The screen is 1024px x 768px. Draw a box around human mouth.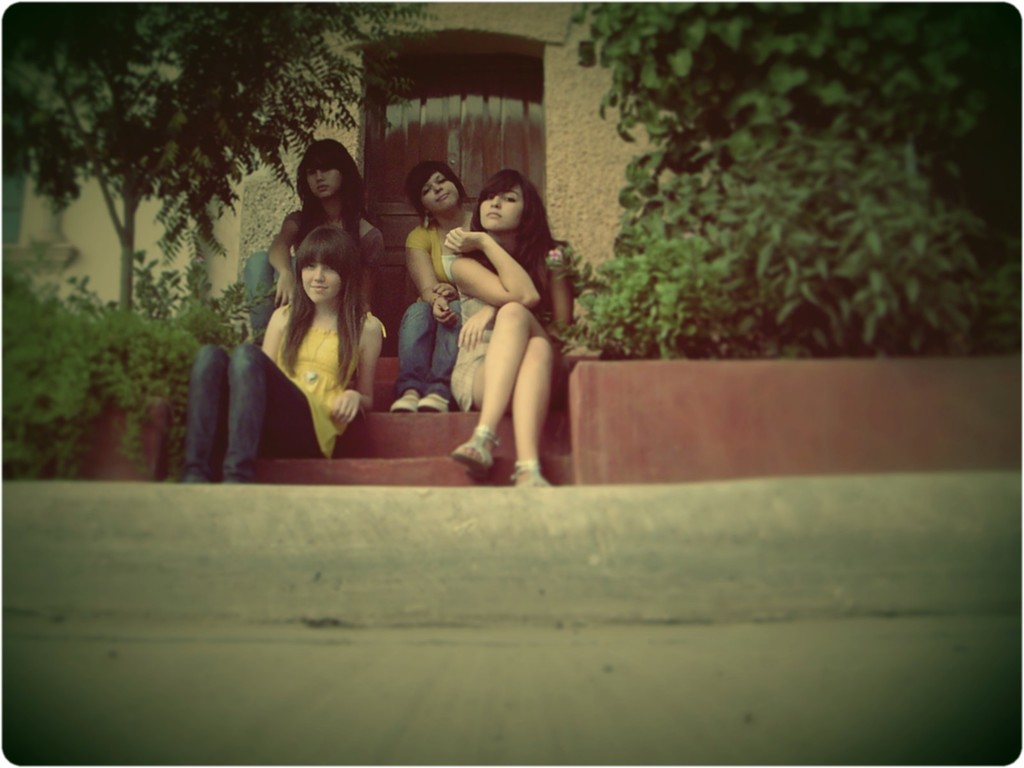
x1=486, y1=212, x2=501, y2=223.
